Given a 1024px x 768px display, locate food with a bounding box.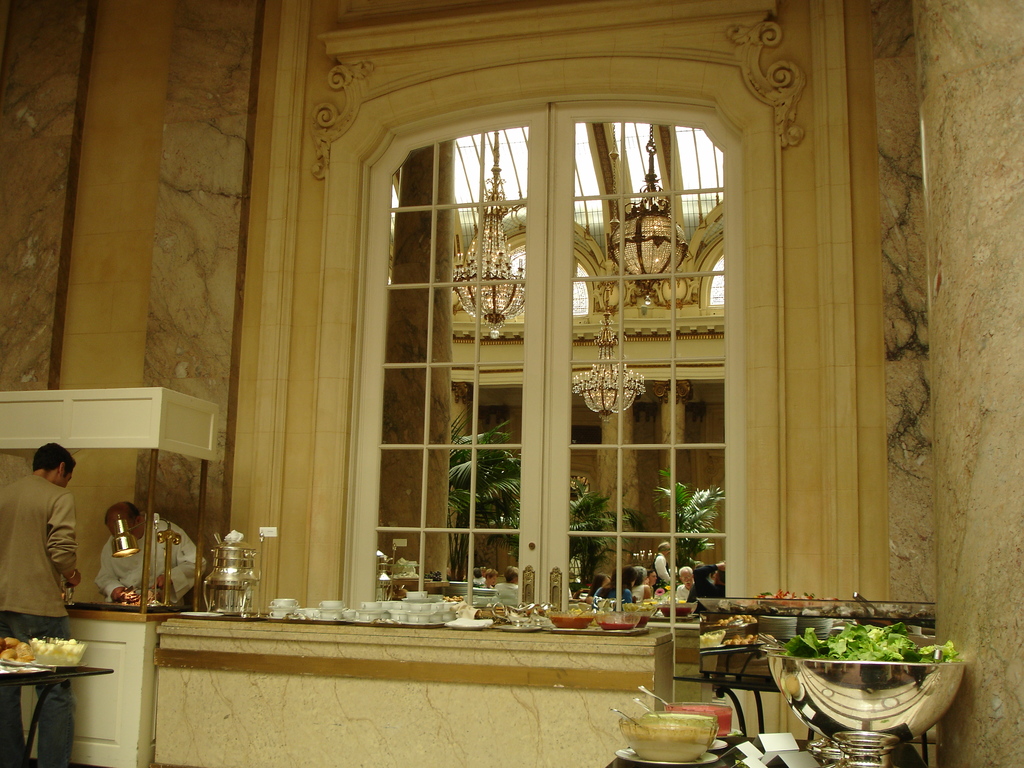
Located: <bbox>668, 703, 734, 737</bbox>.
